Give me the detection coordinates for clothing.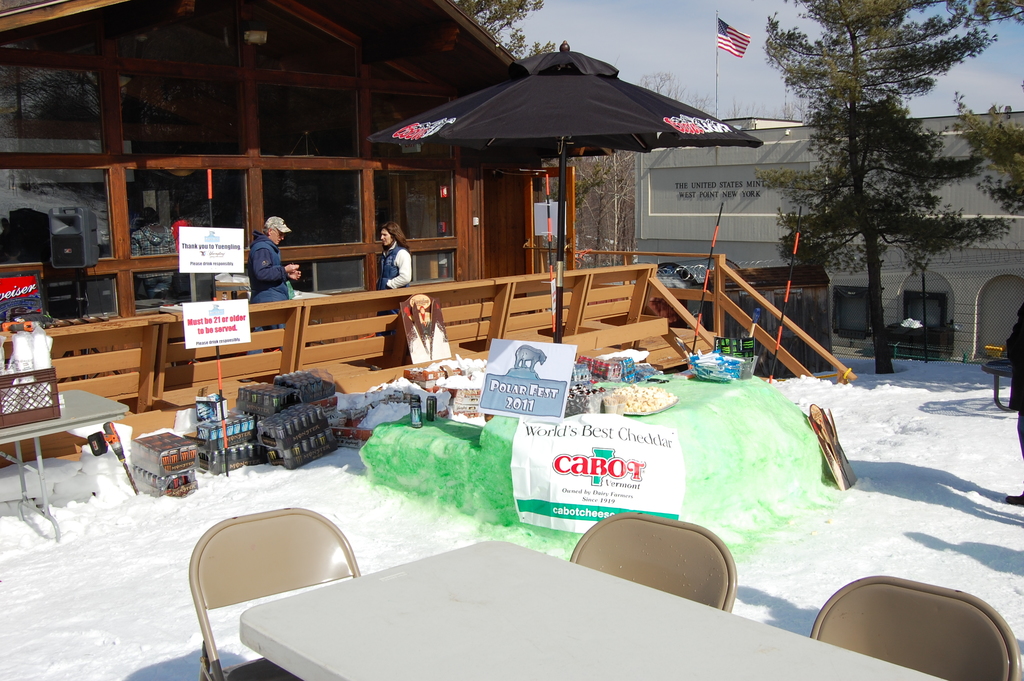
<region>132, 220, 173, 298</region>.
